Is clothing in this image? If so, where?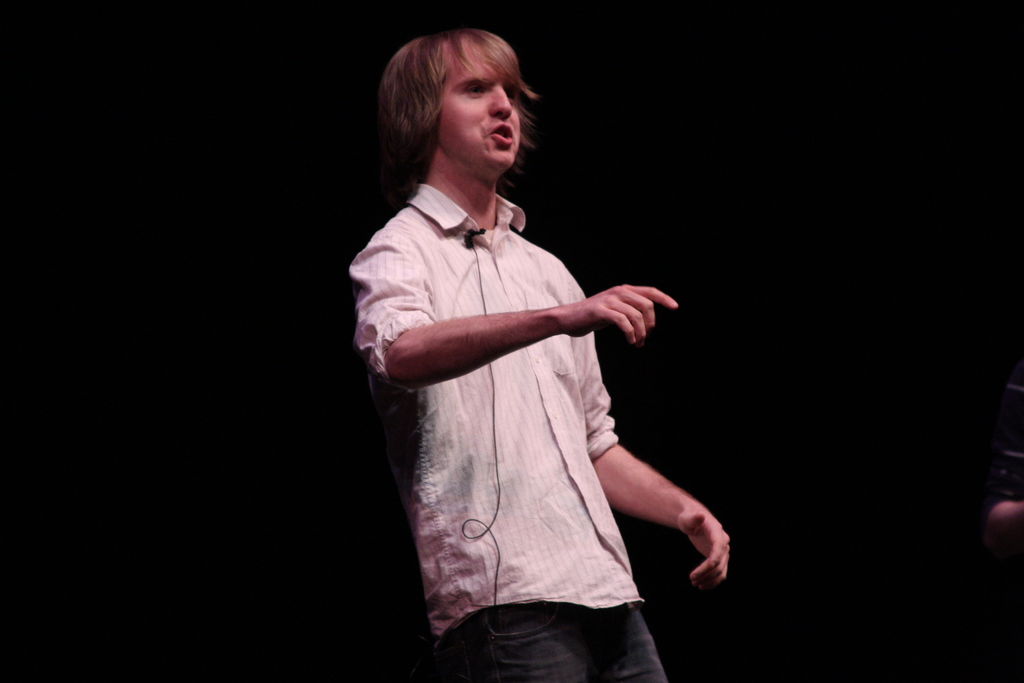
Yes, at 349:129:687:630.
